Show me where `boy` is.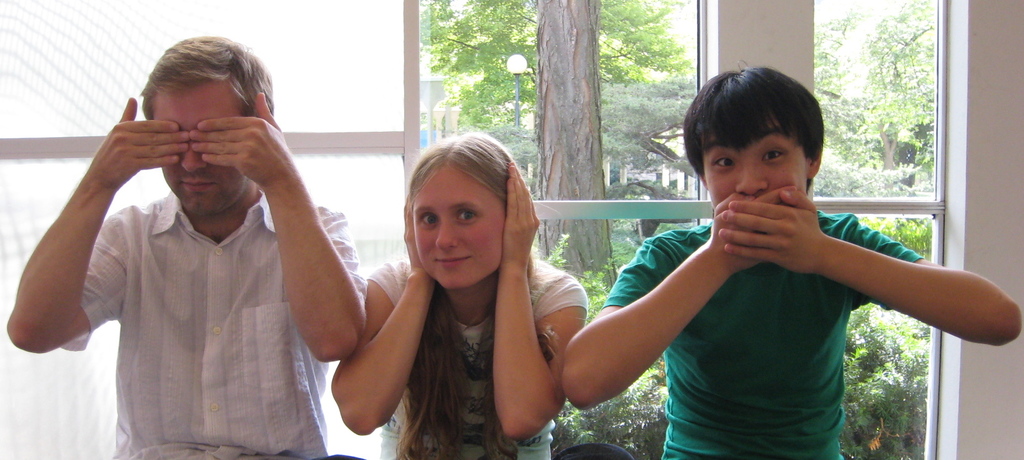
`boy` is at x1=565 y1=66 x2=1022 y2=459.
